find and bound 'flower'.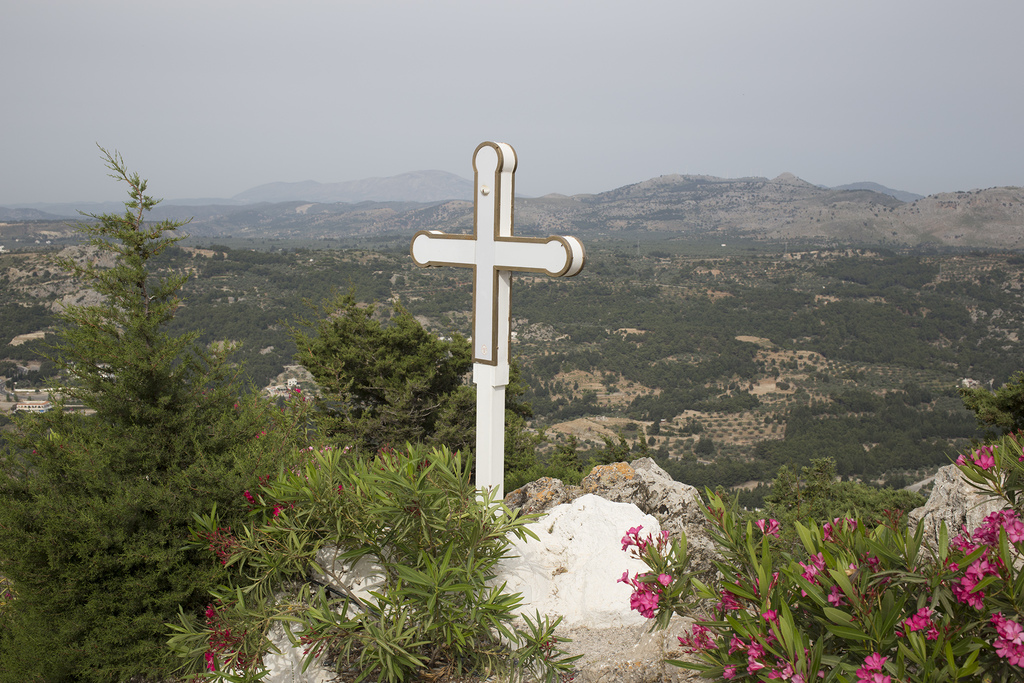
Bound: pyautogui.locateOnScreen(204, 647, 218, 673).
